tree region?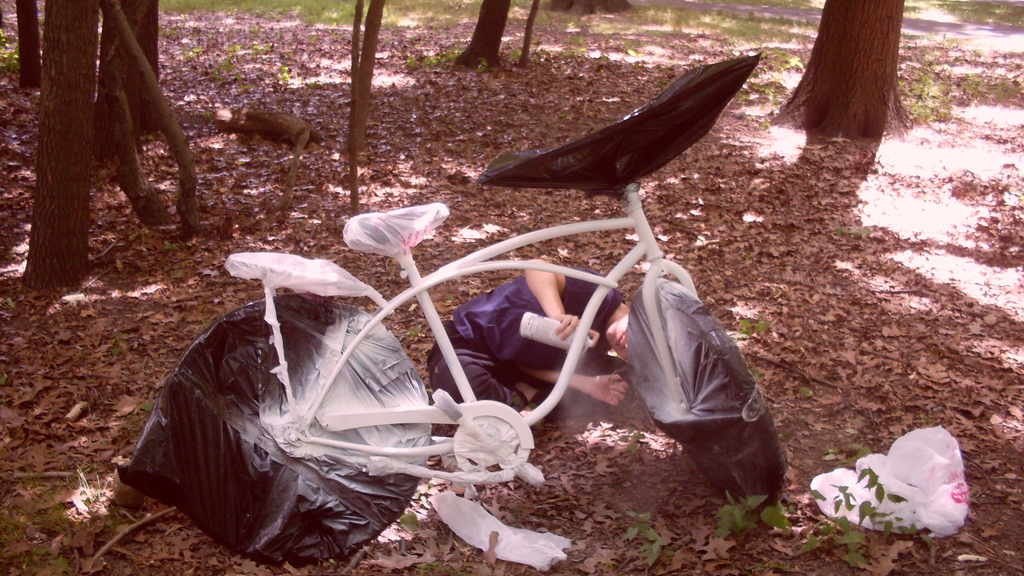
(769,0,909,137)
